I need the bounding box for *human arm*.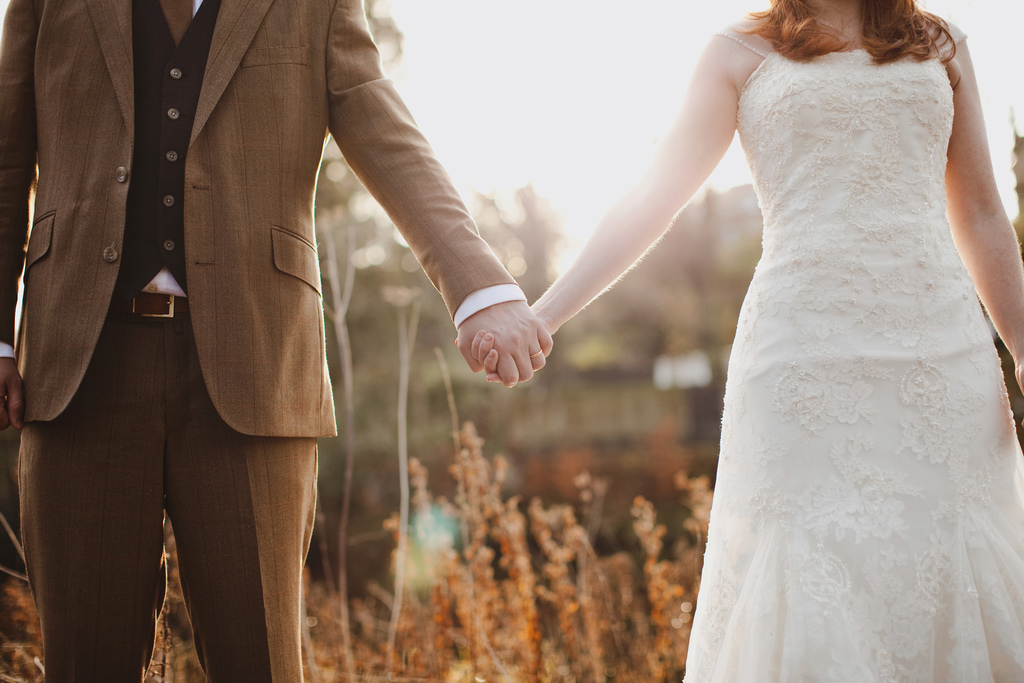
Here it is: l=0, t=0, r=31, b=437.
